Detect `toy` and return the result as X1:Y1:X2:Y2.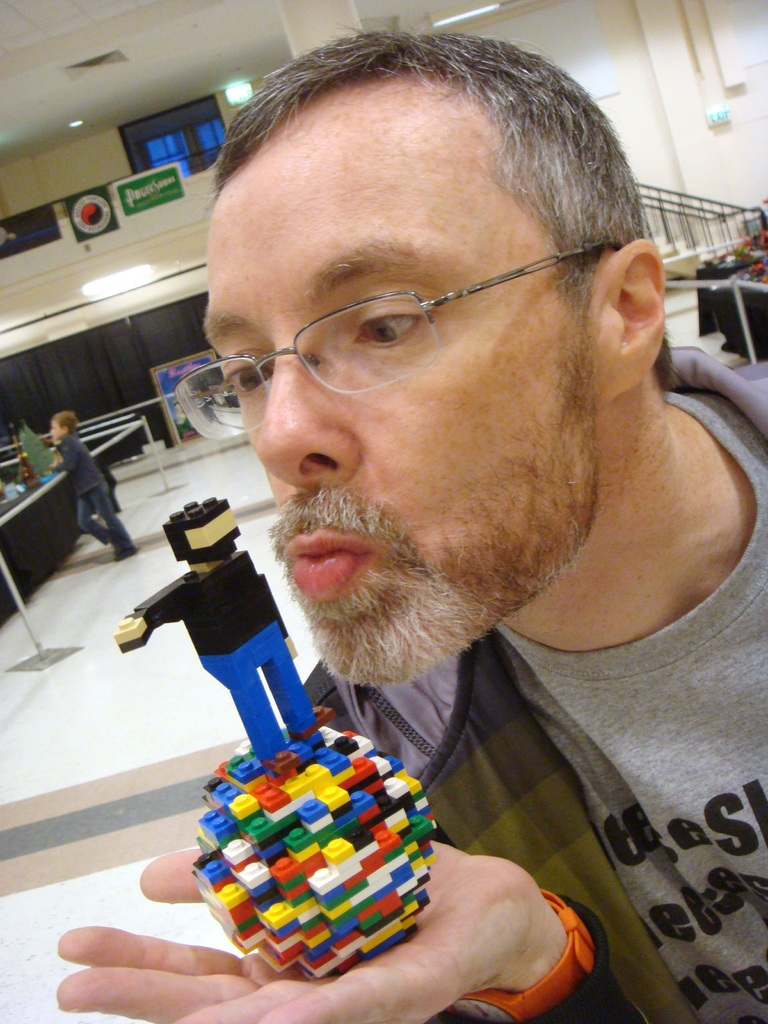
116:498:322:773.
